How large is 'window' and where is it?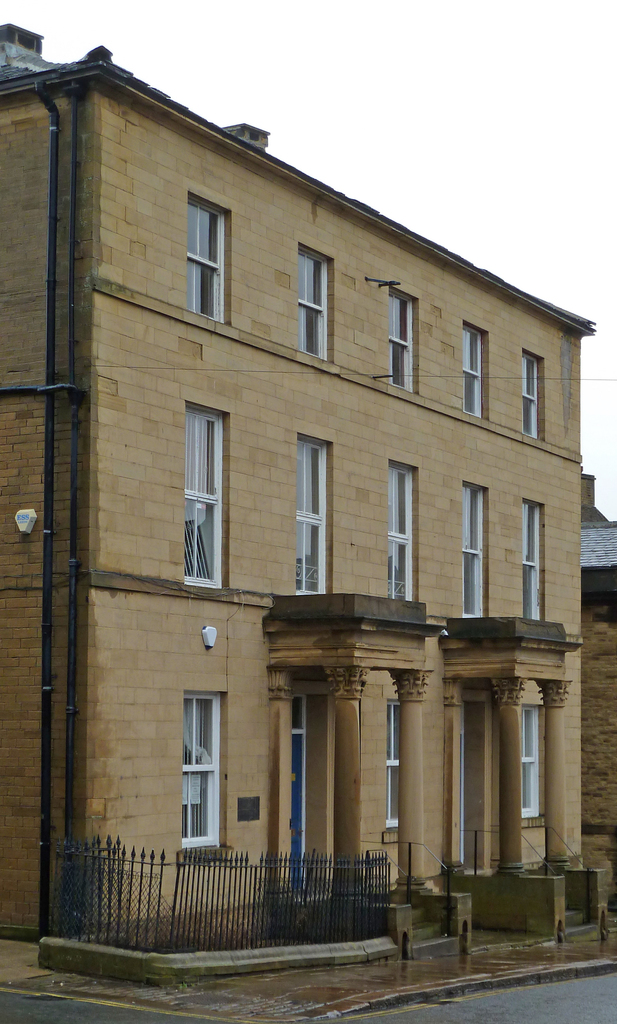
Bounding box: x1=388, y1=294, x2=417, y2=396.
